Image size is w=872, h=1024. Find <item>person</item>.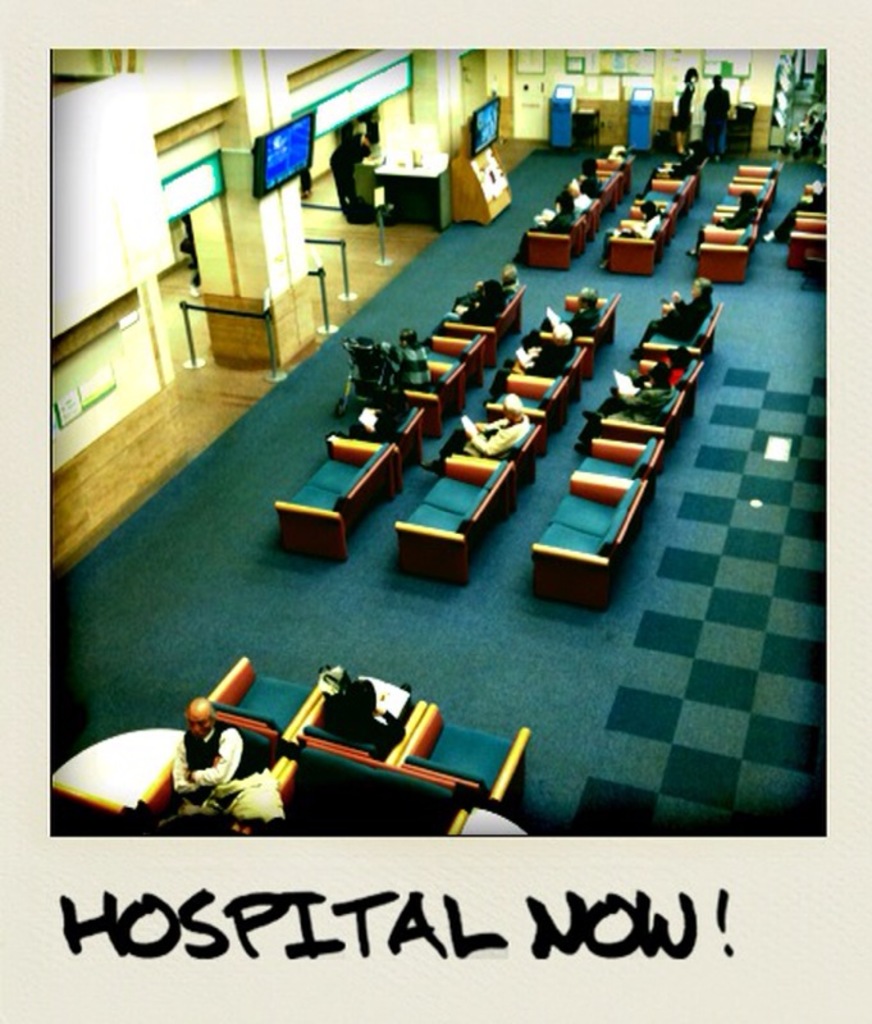
box=[320, 119, 378, 207].
